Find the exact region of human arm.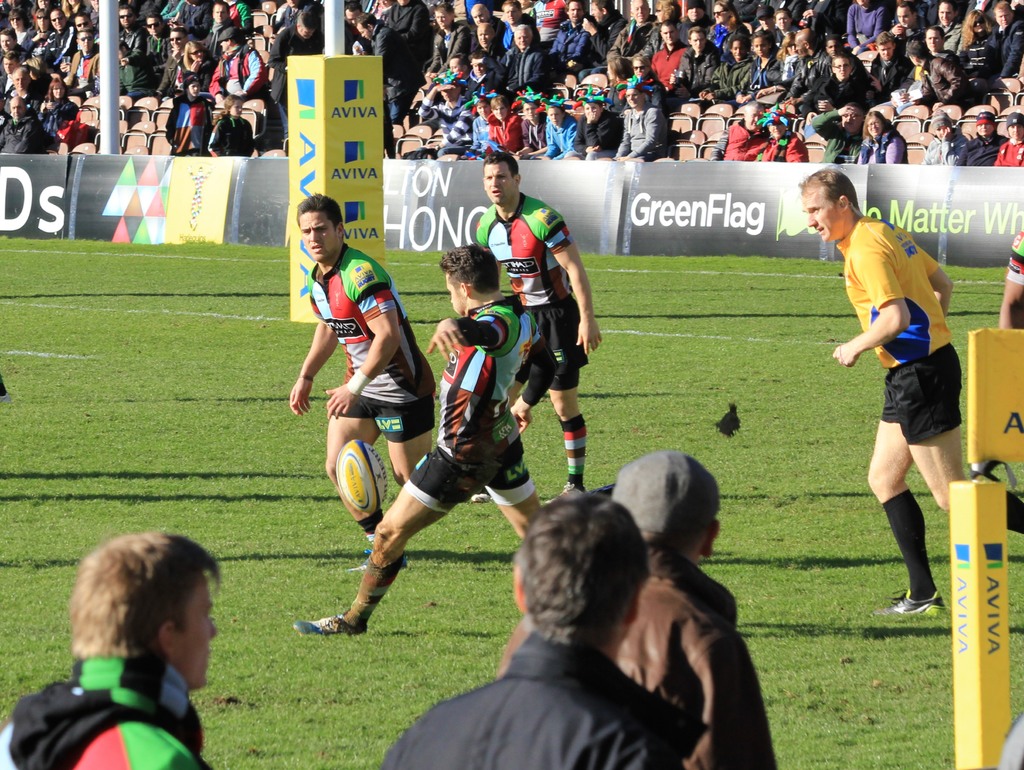
Exact region: 444 22 470 69.
